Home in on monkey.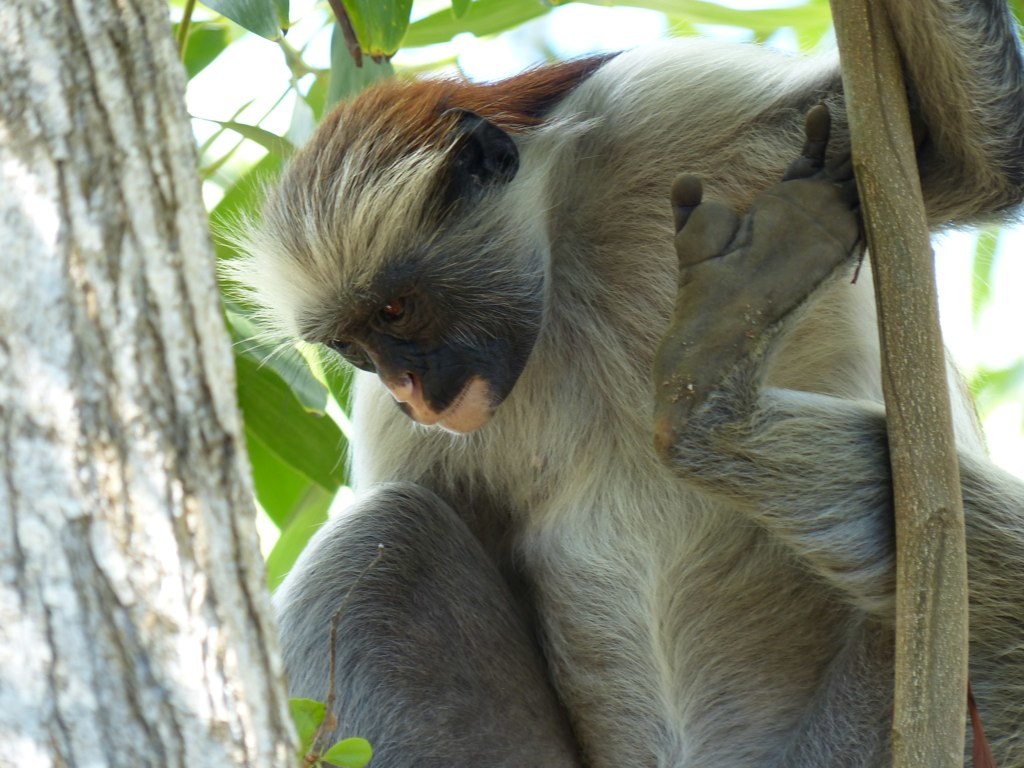
Homed in at (left=261, top=254, right=1023, bottom=767).
